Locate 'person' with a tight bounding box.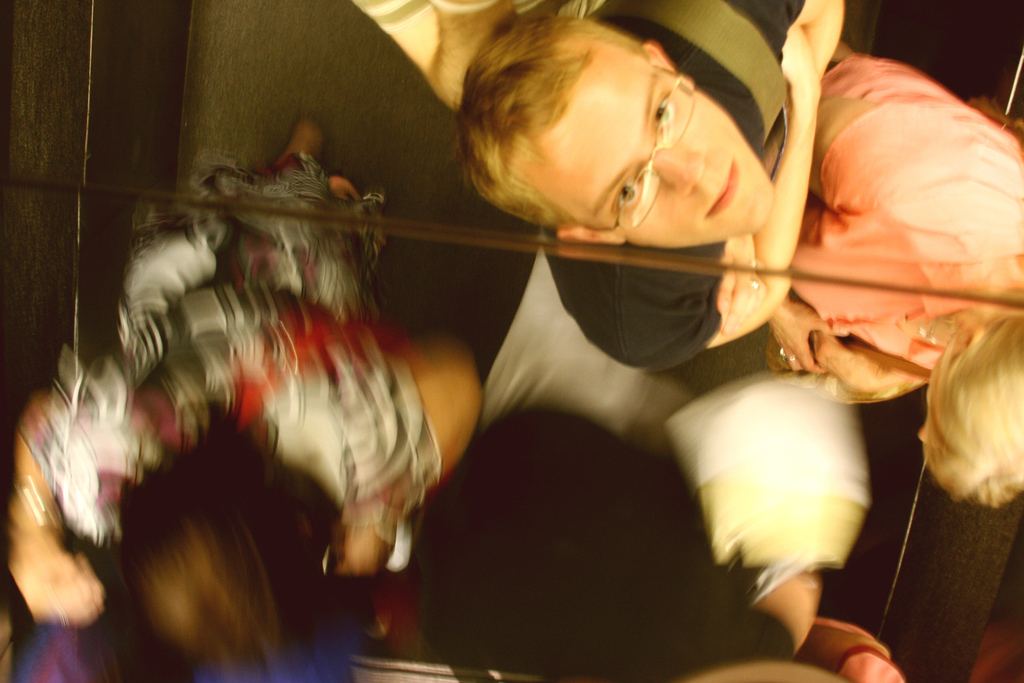
rect(7, 124, 469, 682).
